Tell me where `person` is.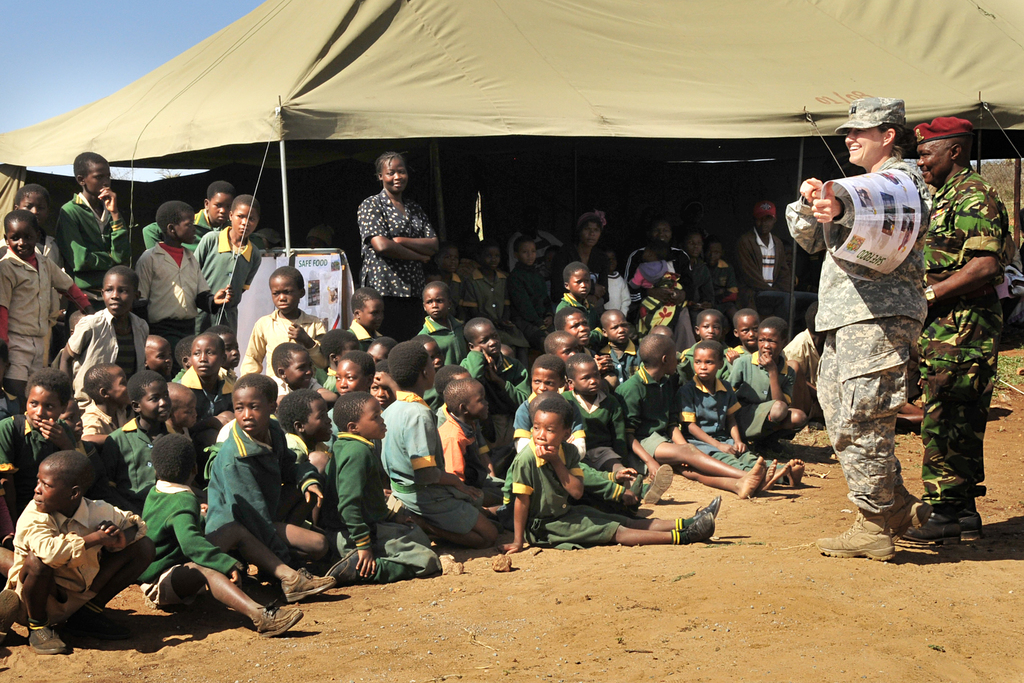
`person` is at select_region(903, 117, 1003, 544).
